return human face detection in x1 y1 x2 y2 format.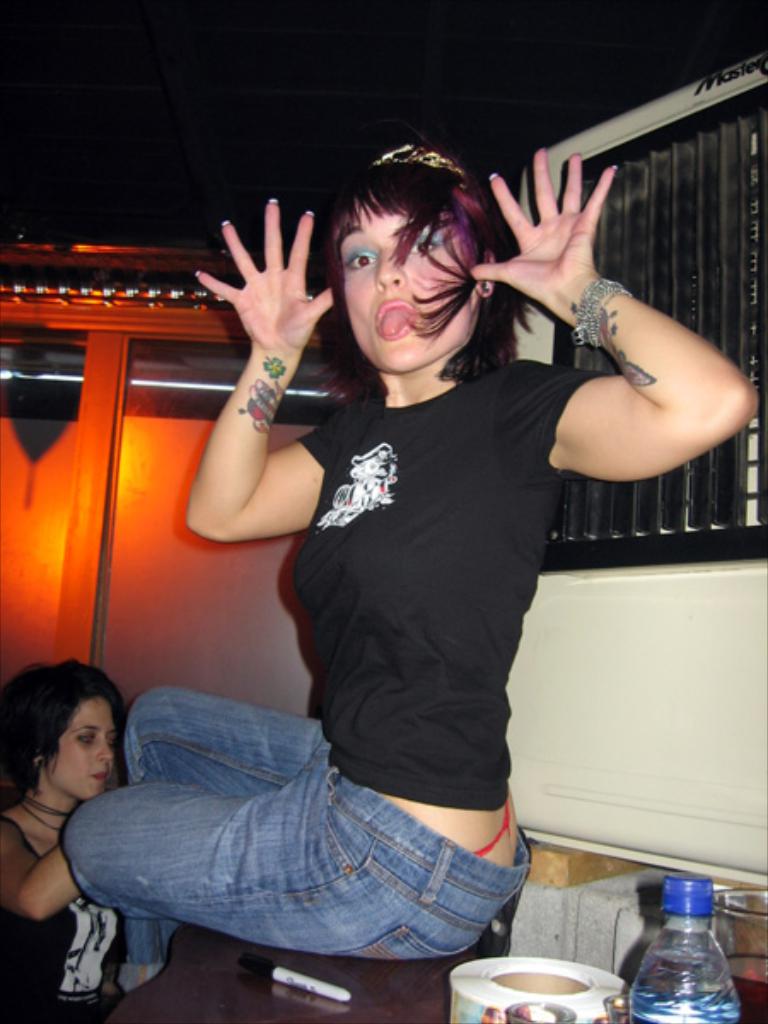
345 205 492 365.
